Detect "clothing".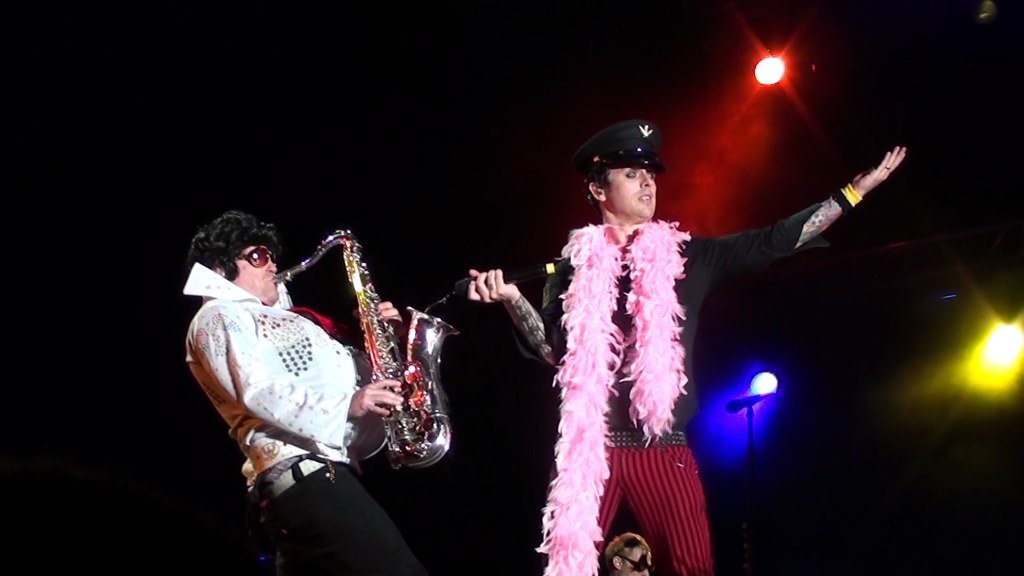
Detected at locate(184, 260, 414, 575).
